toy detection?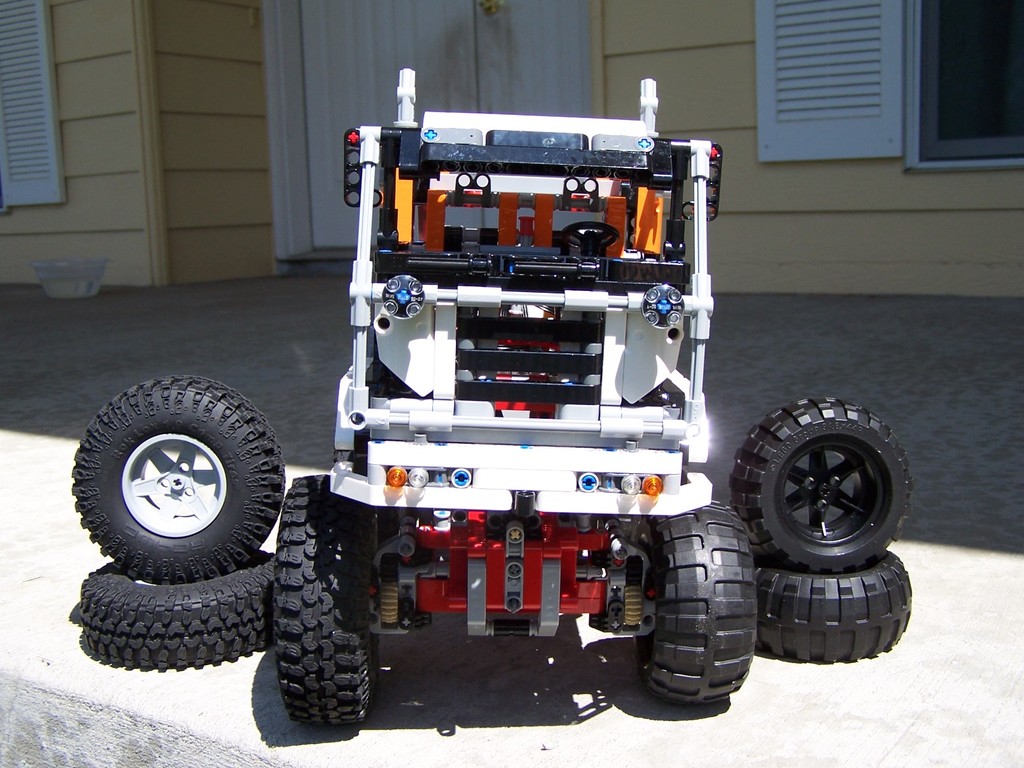
(734, 396, 914, 575)
